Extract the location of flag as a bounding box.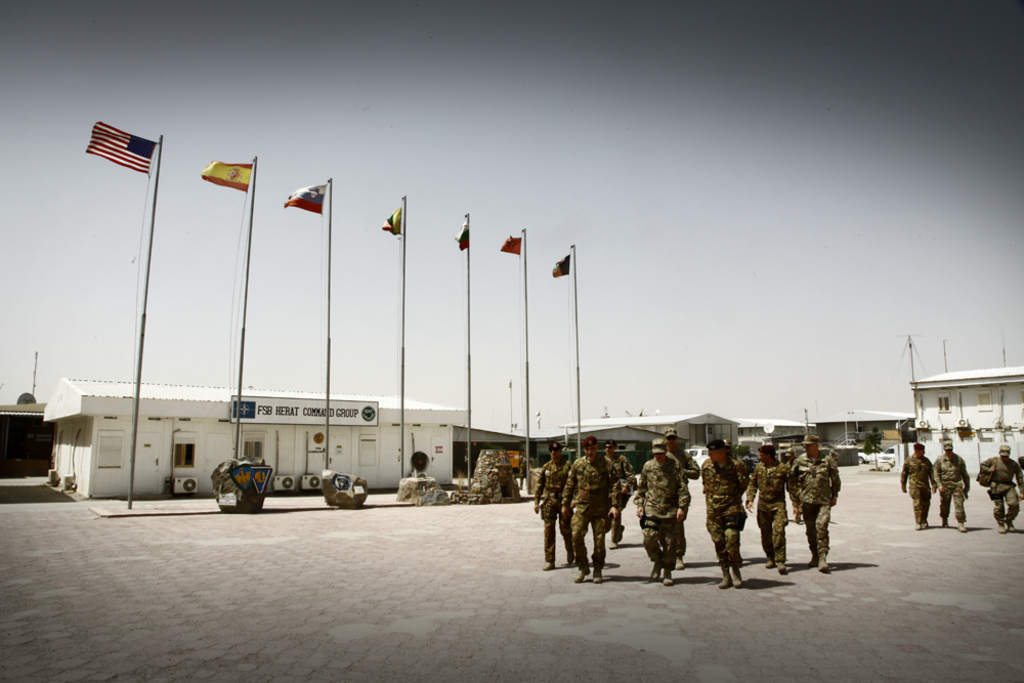
(left=383, top=198, right=410, bottom=242).
